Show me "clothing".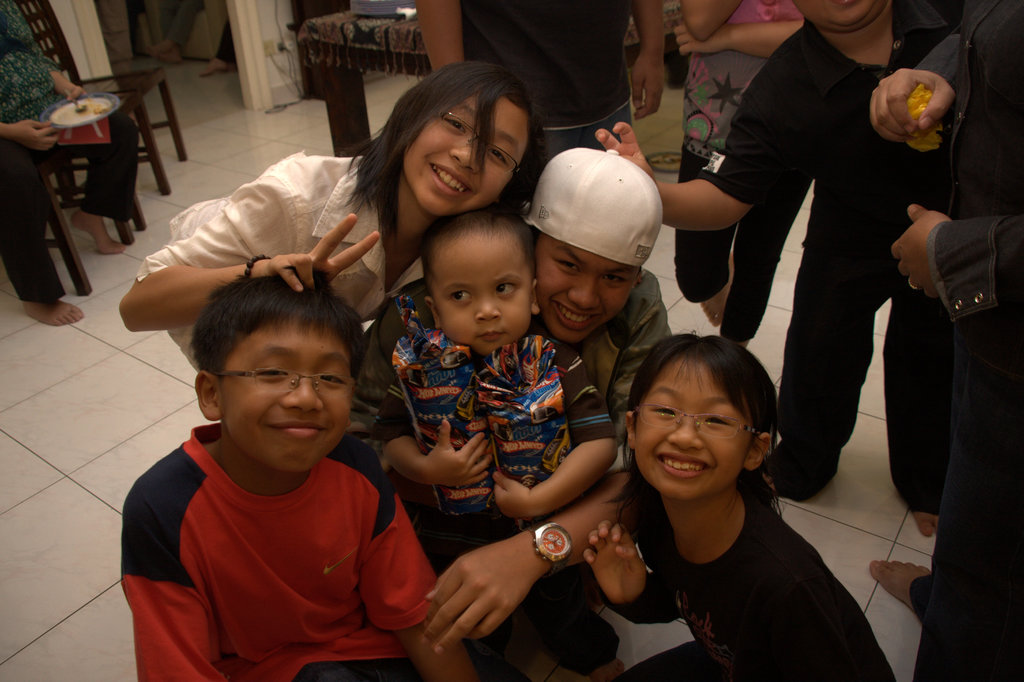
"clothing" is here: bbox=[0, 0, 146, 306].
